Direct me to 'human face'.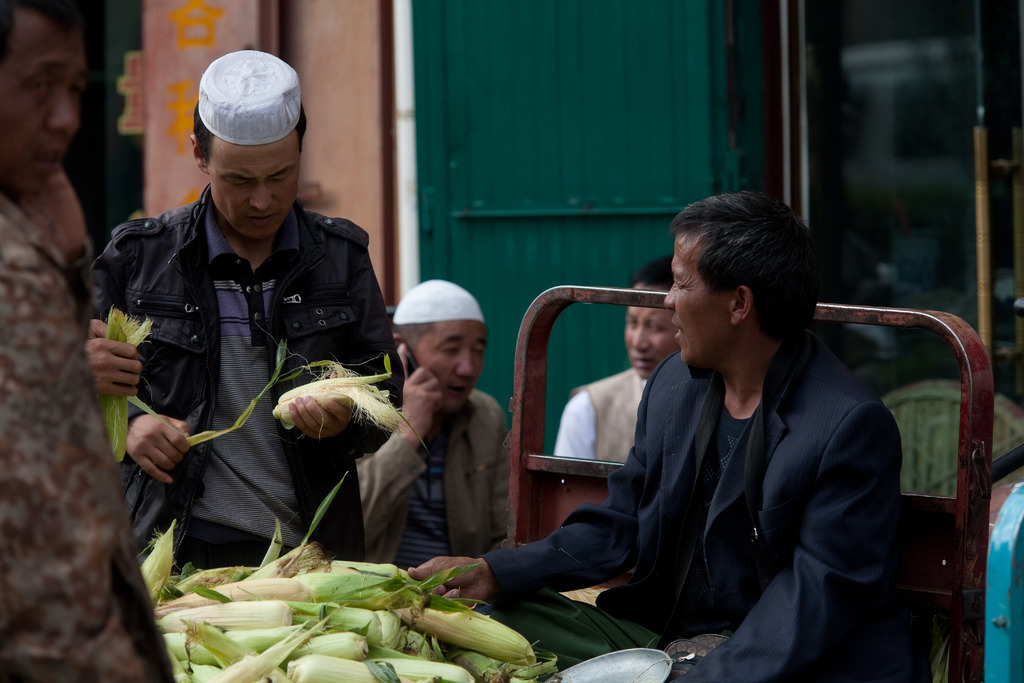
Direction: 624,283,679,378.
